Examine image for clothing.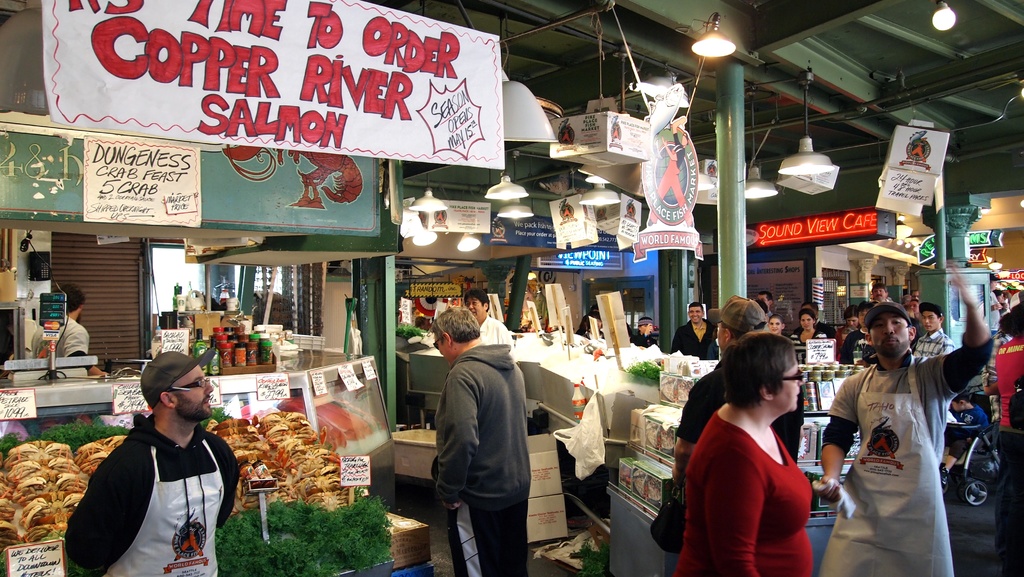
Examination result: box(669, 317, 718, 363).
